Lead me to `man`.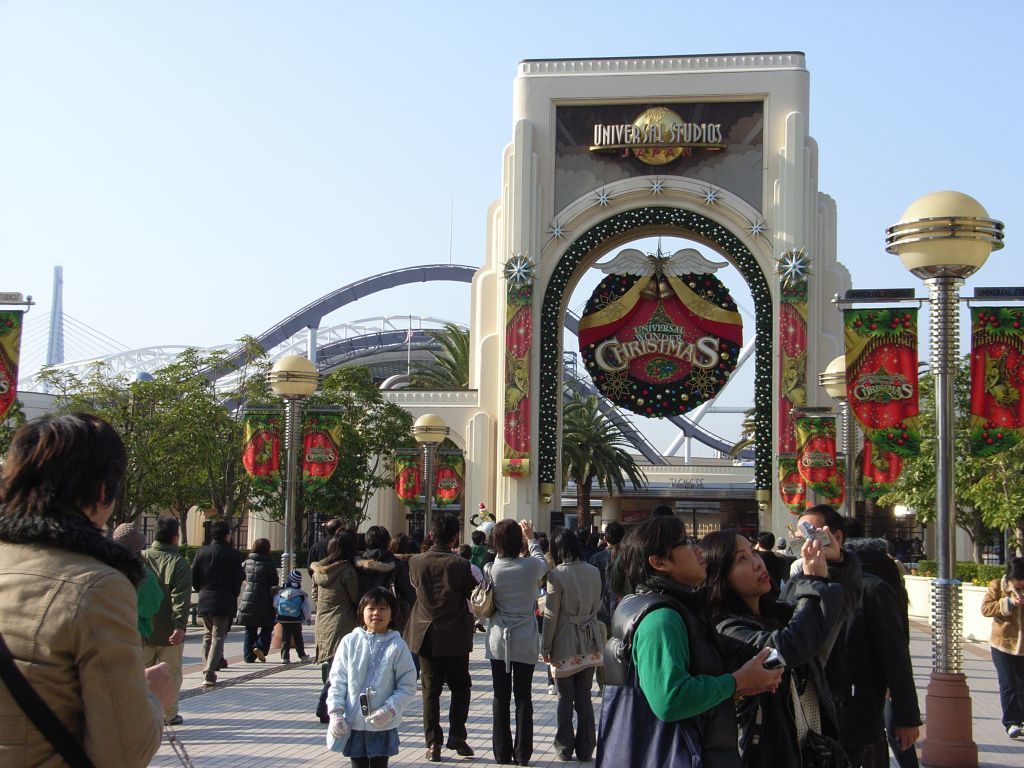
Lead to <bbox>136, 511, 198, 729</bbox>.
